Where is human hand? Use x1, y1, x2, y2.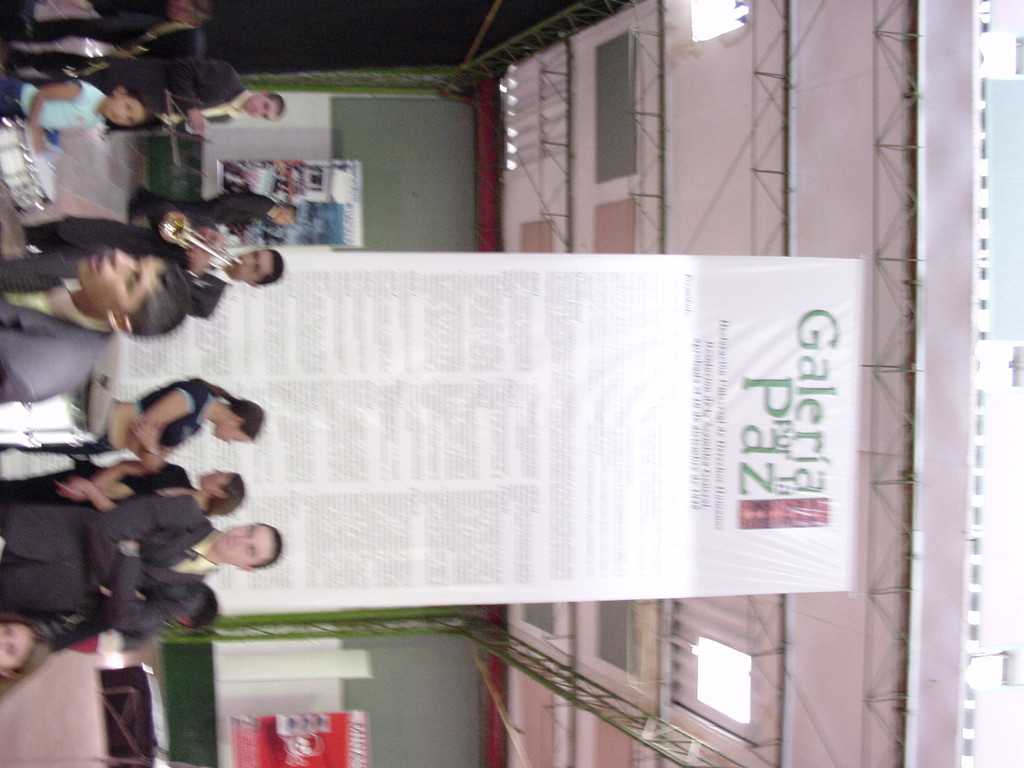
200, 229, 222, 246.
